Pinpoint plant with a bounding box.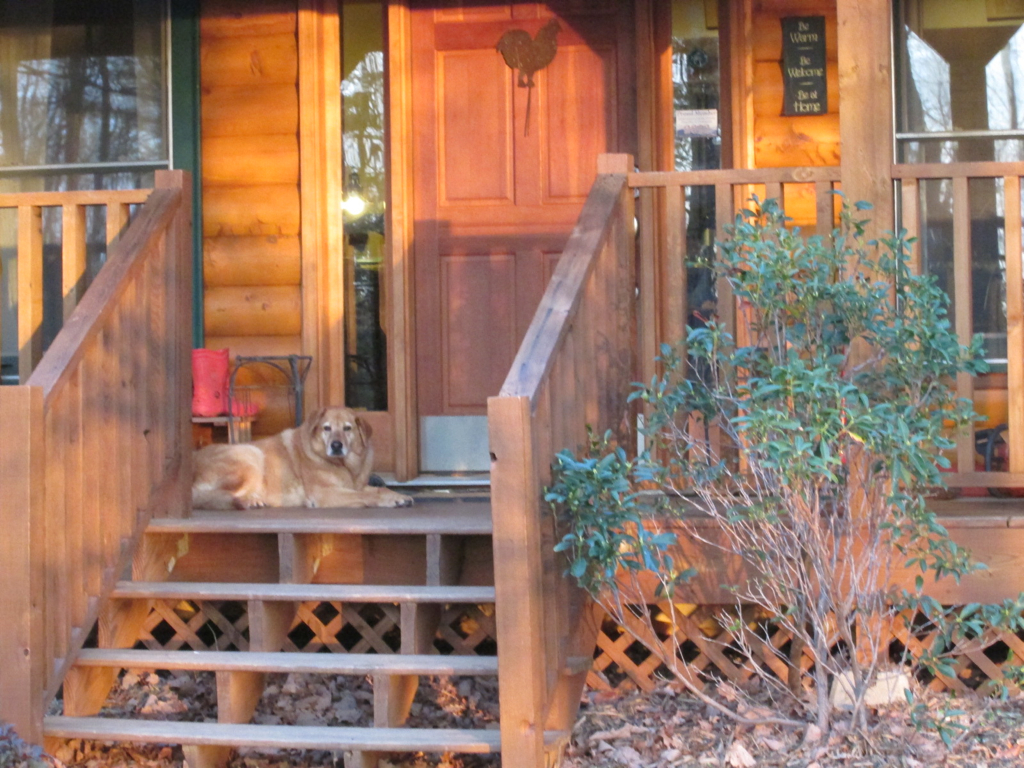
551,182,991,767.
